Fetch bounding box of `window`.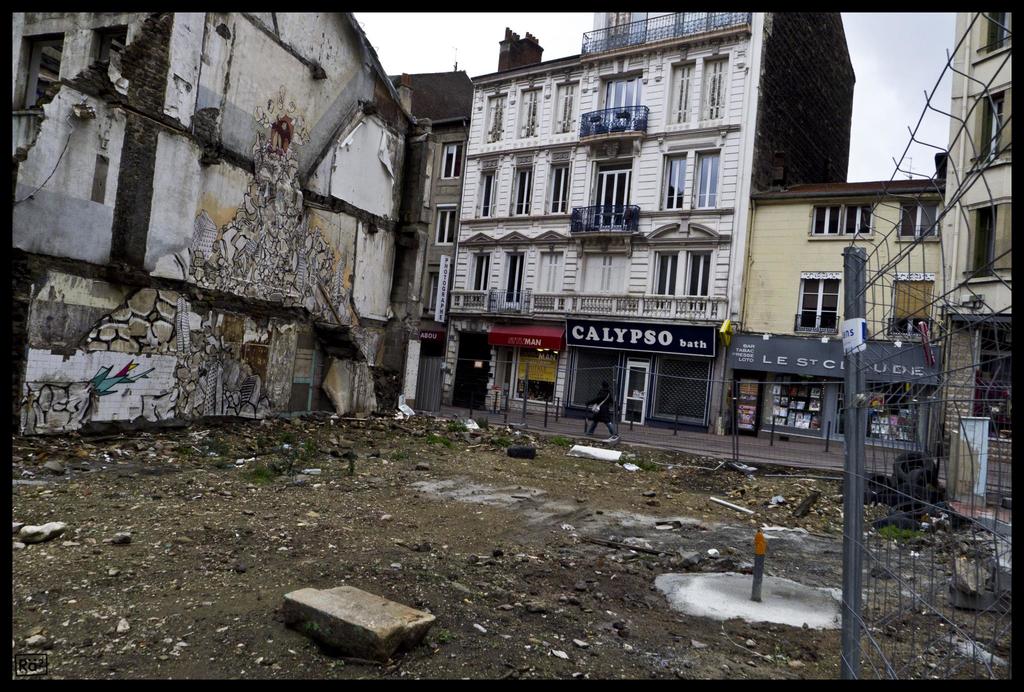
Bbox: 672:63:697:123.
